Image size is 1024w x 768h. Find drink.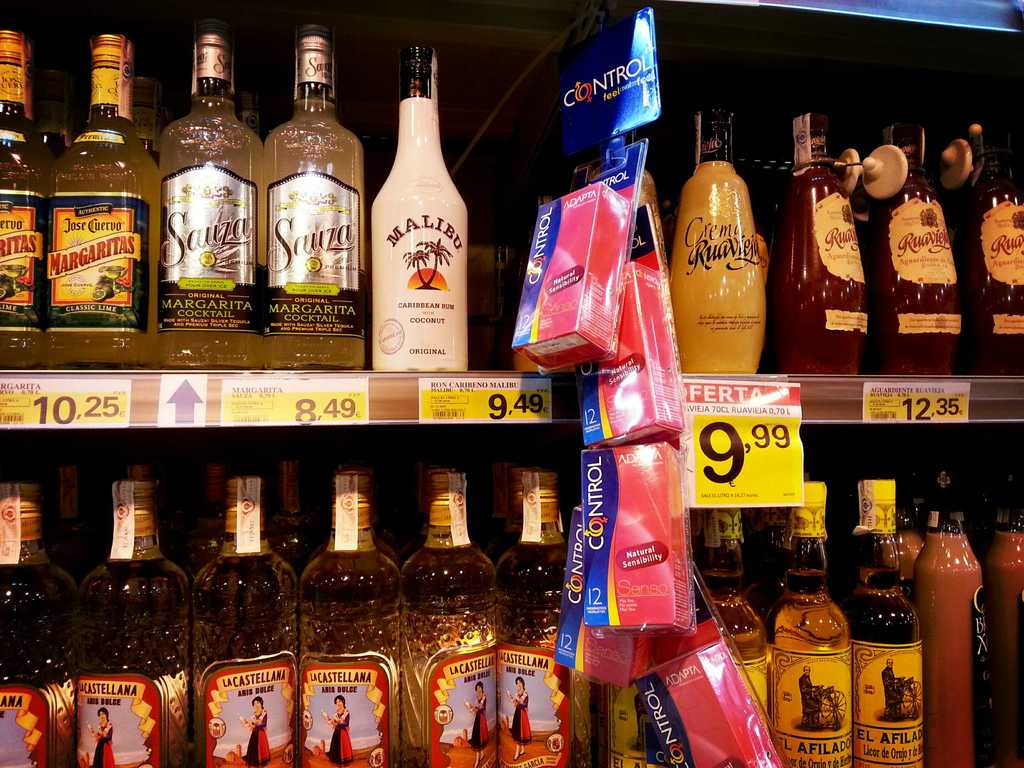
bbox(712, 513, 771, 737).
